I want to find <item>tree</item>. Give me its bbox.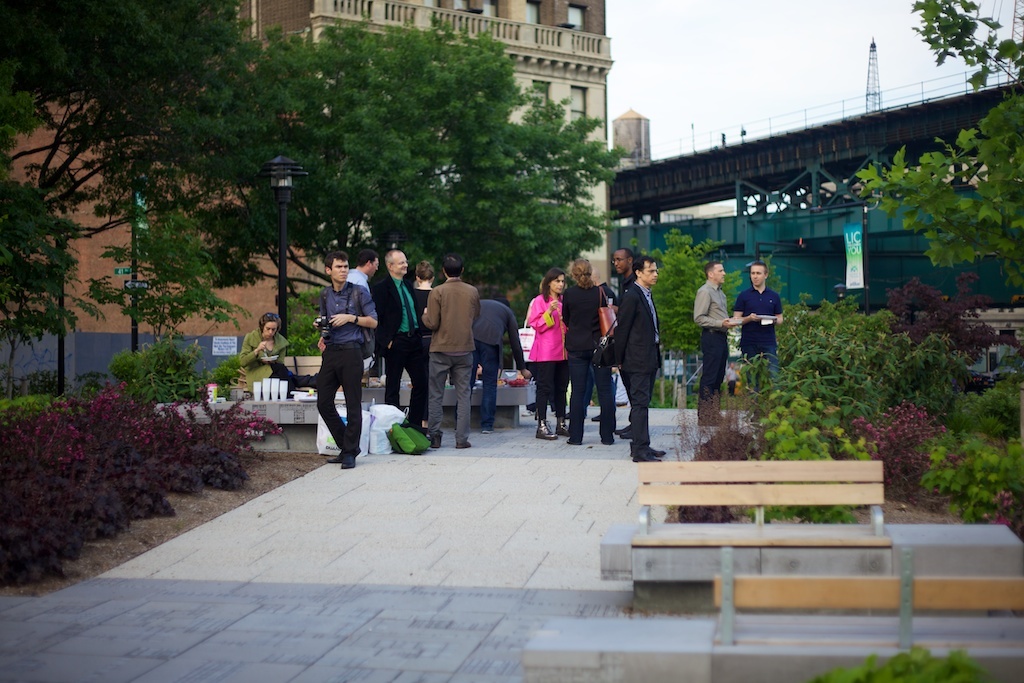
<box>98,208,248,353</box>.
